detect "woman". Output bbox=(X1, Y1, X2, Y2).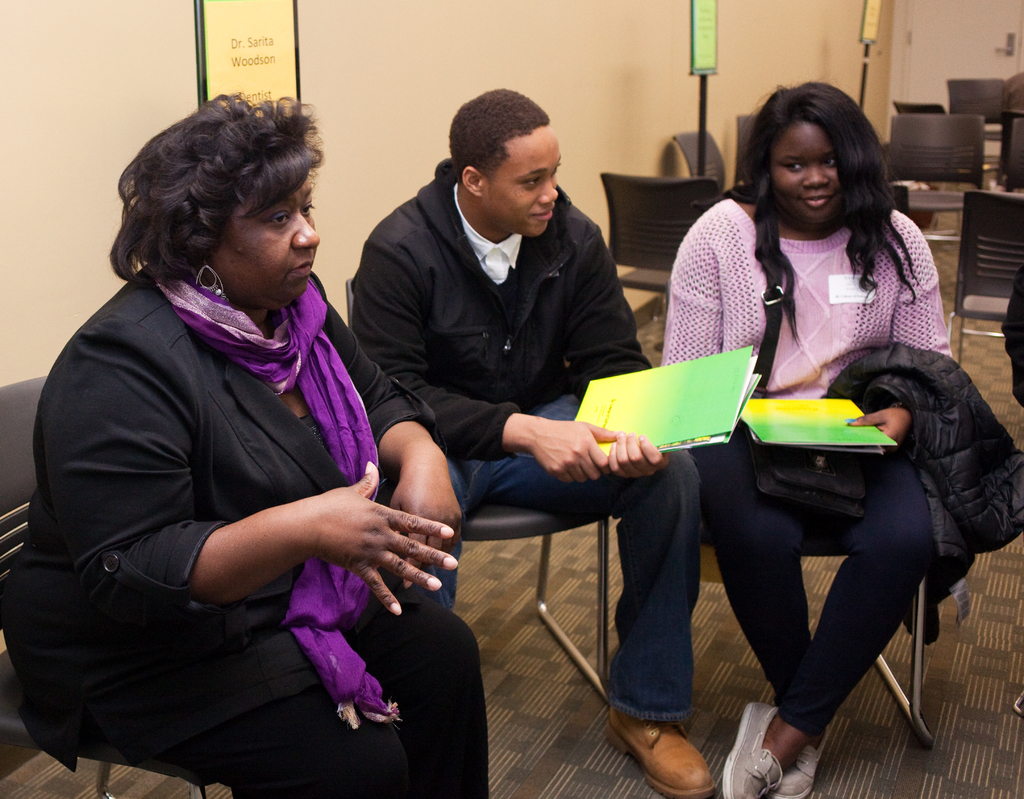
bbox=(0, 89, 508, 798).
